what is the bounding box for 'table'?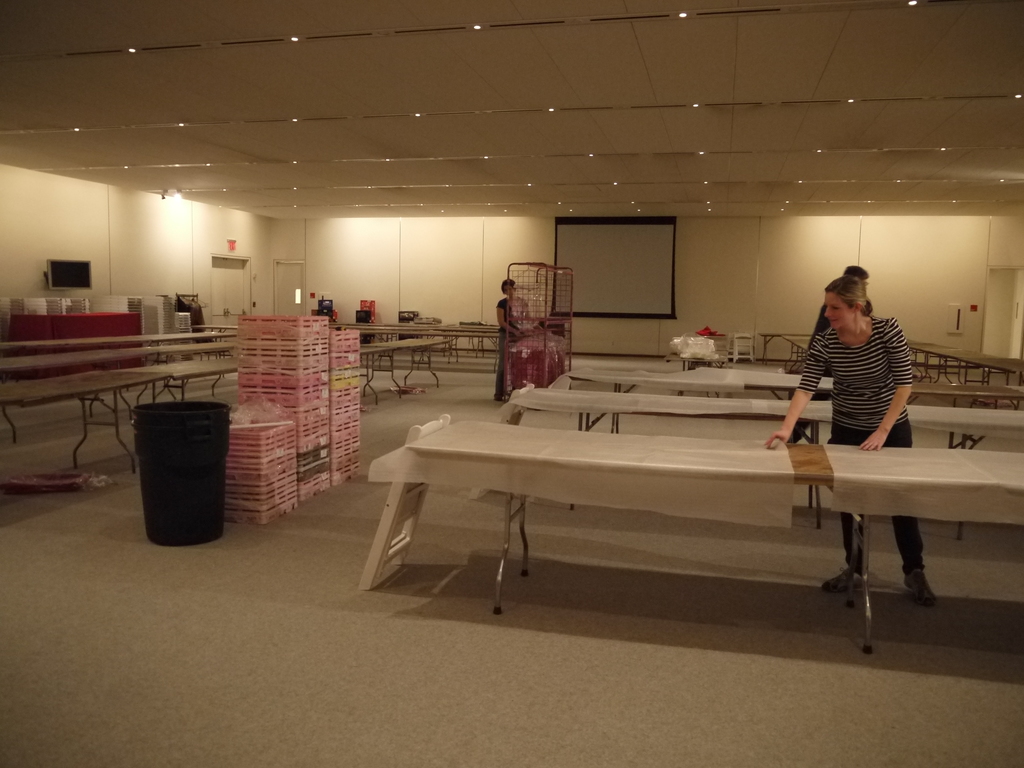
x1=0, y1=347, x2=138, y2=444.
